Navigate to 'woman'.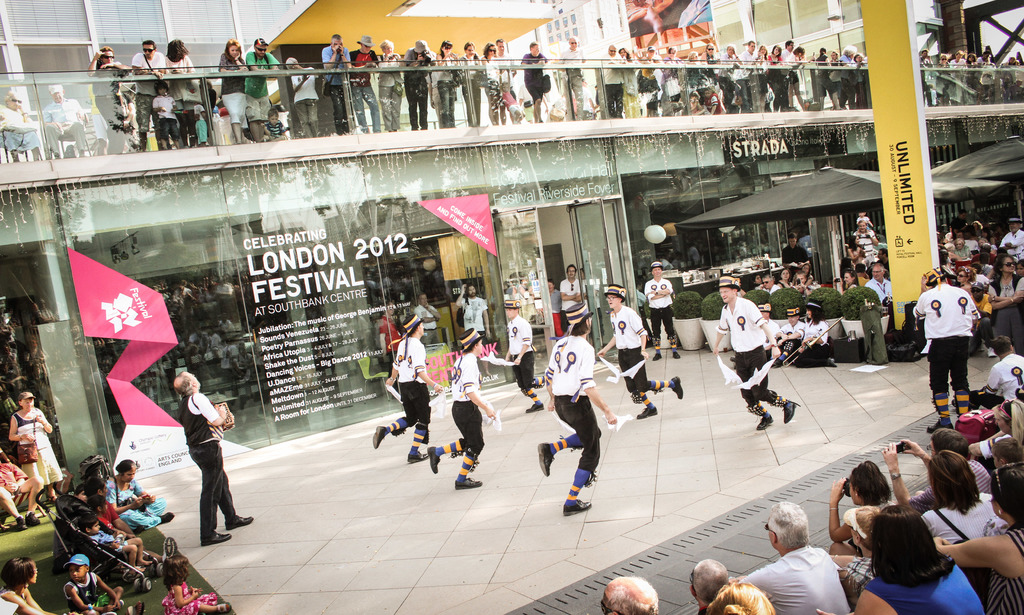
Navigation target: x1=438, y1=38, x2=461, y2=129.
